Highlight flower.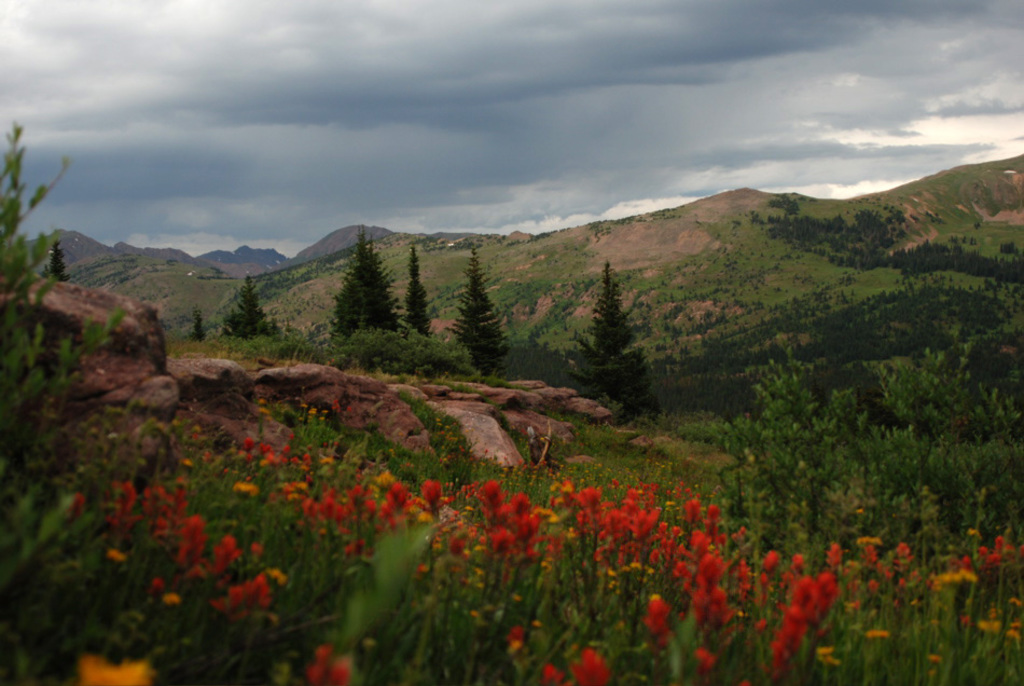
Highlighted region: BBox(542, 662, 564, 683).
